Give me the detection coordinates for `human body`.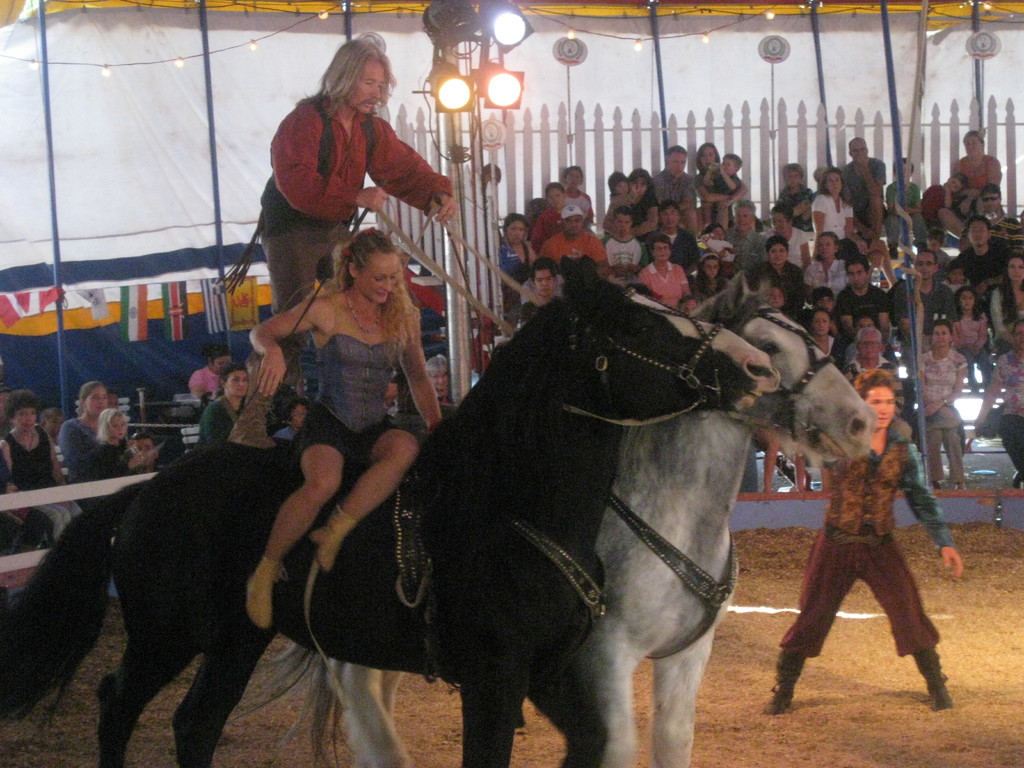
box(918, 285, 960, 341).
